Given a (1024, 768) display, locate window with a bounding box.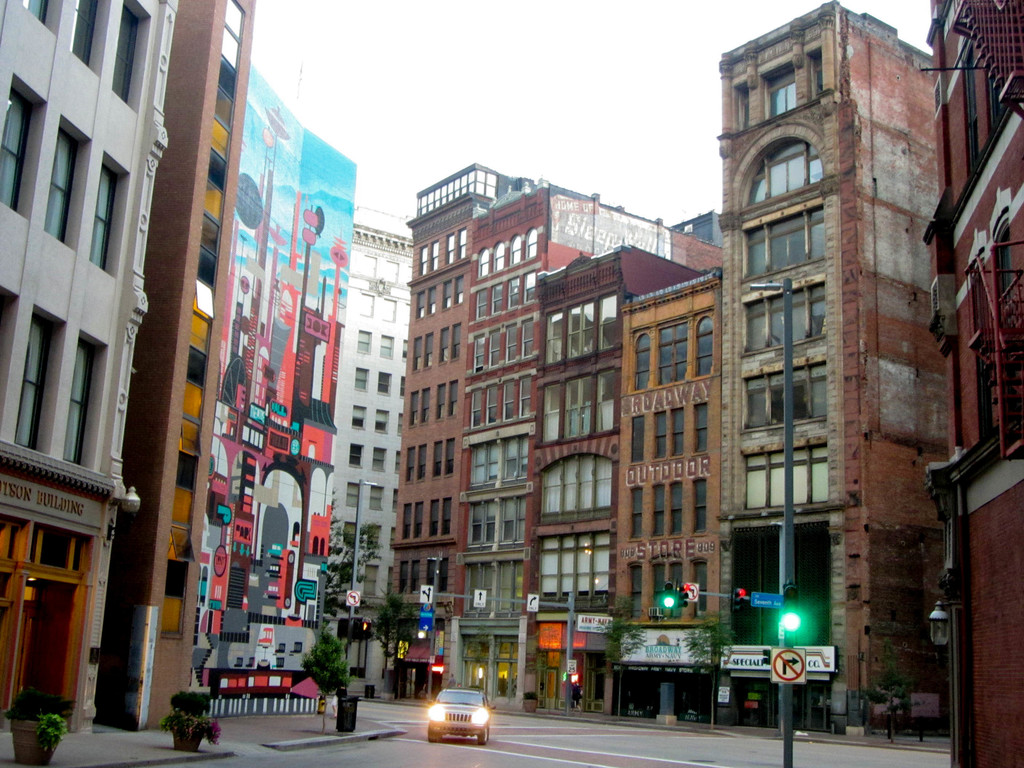
Located: 379 335 392 358.
